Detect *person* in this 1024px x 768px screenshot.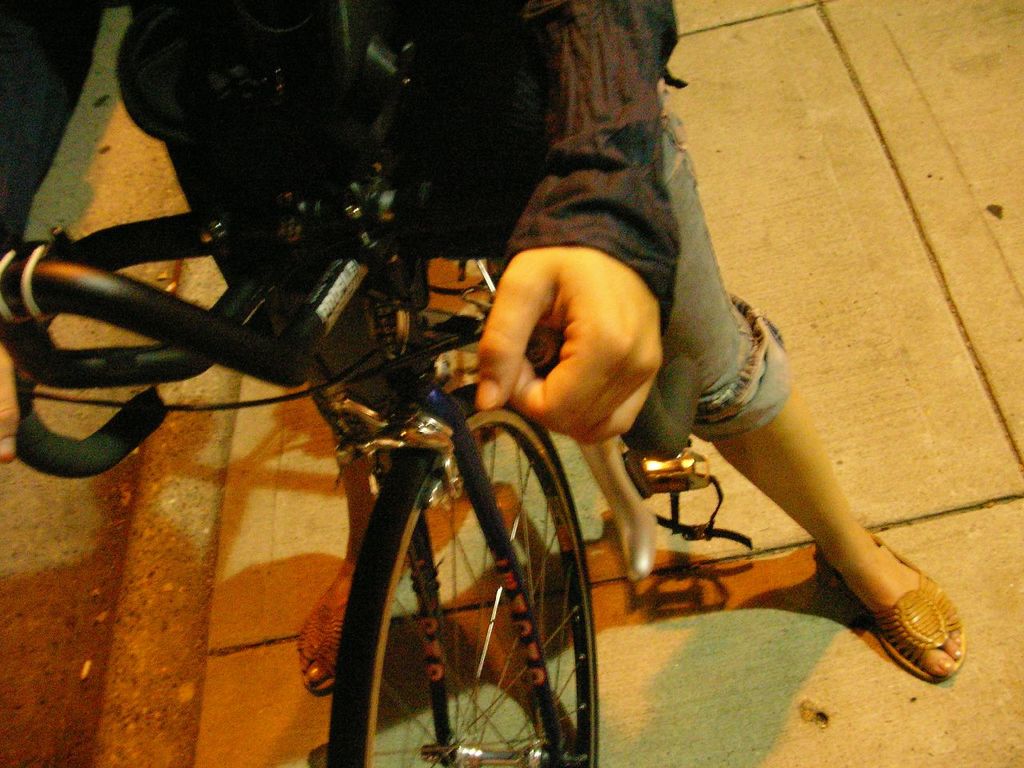
Detection: [left=0, top=0, right=964, bottom=695].
